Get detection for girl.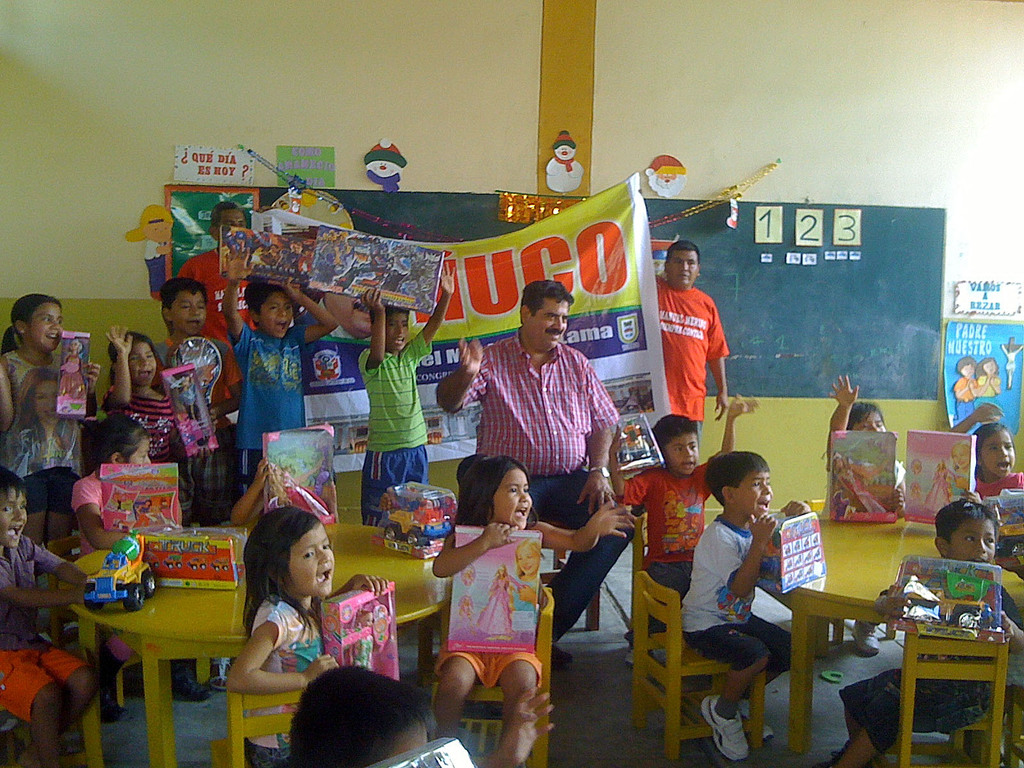
Detection: box=[102, 321, 218, 465].
